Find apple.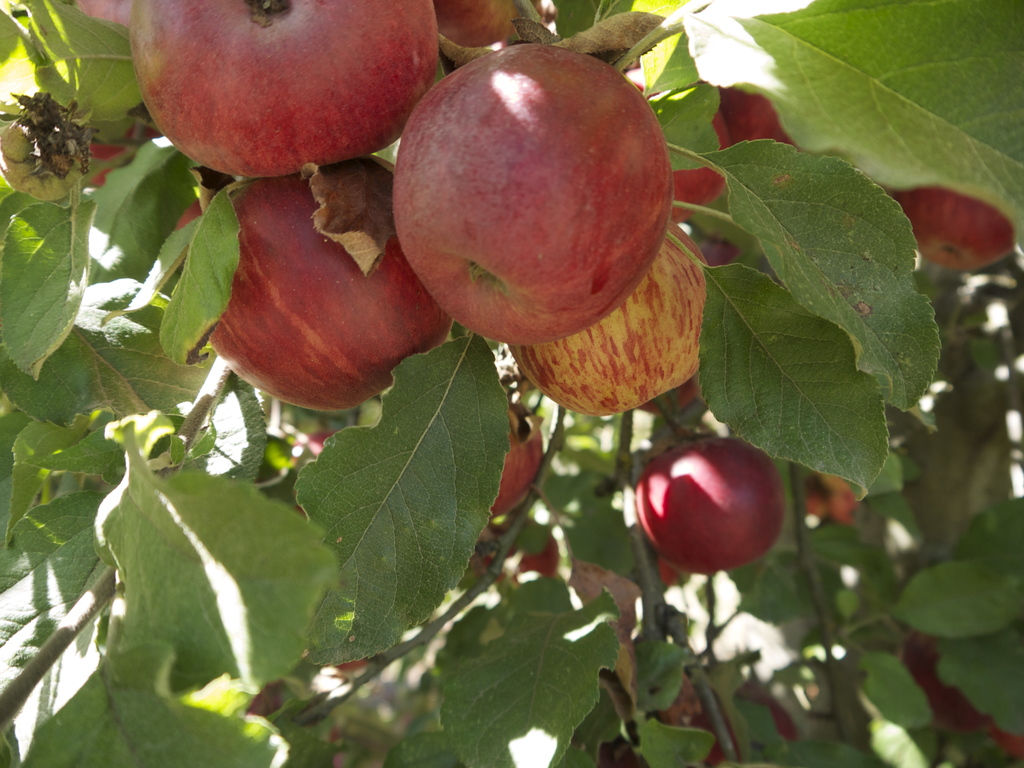
box=[390, 33, 673, 353].
